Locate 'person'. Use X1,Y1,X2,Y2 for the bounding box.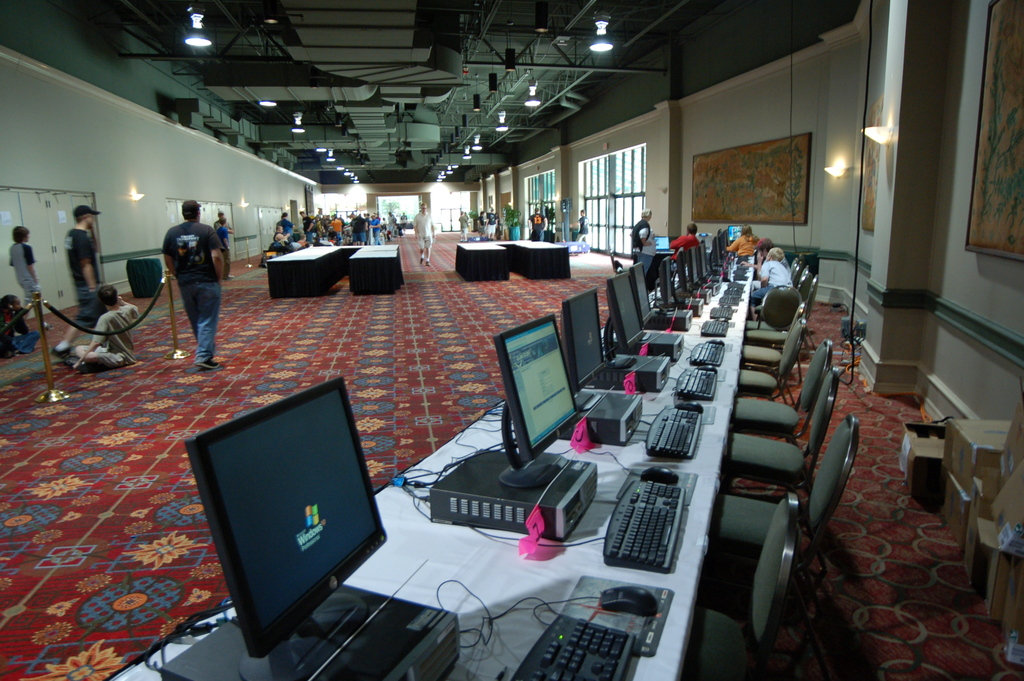
746,249,793,318.
